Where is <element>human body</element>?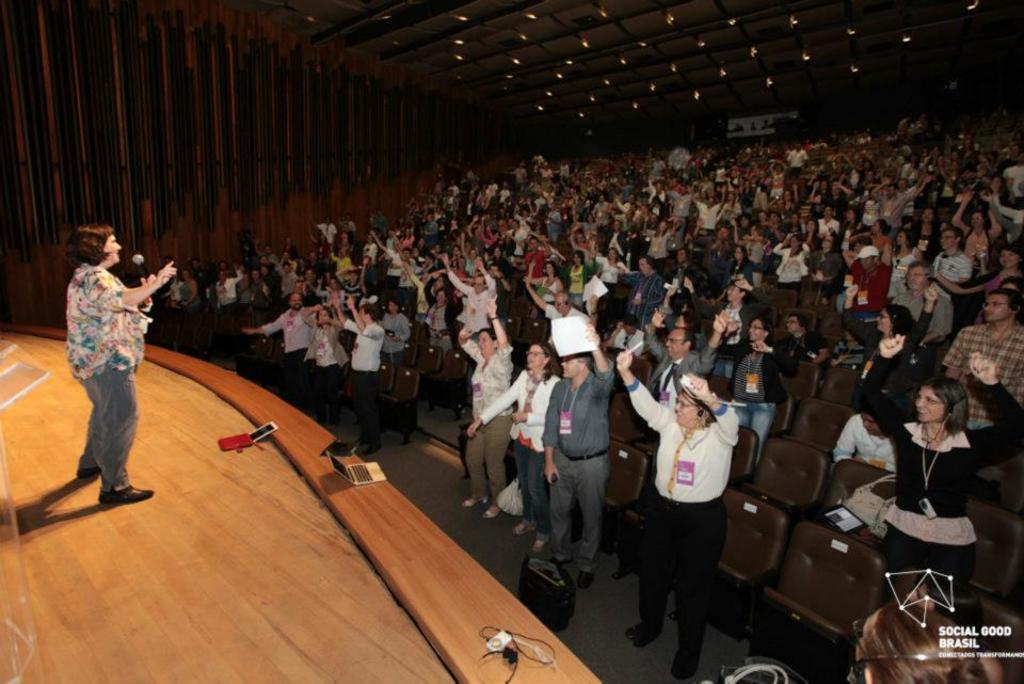
<bbox>329, 287, 384, 461</bbox>.
